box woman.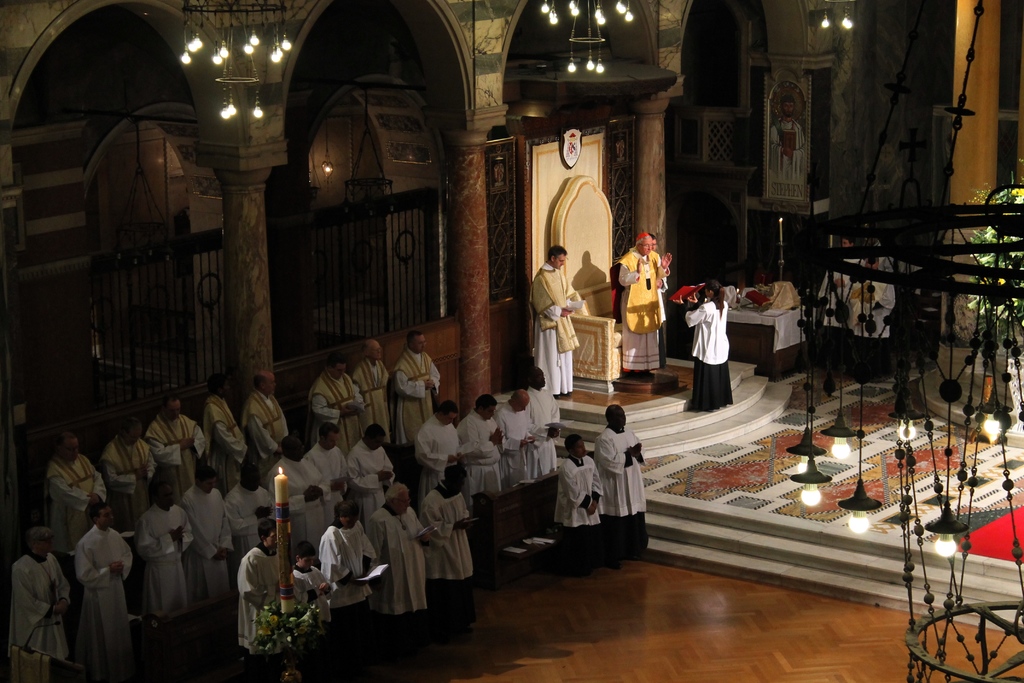
{"left": 689, "top": 269, "right": 746, "bottom": 416}.
